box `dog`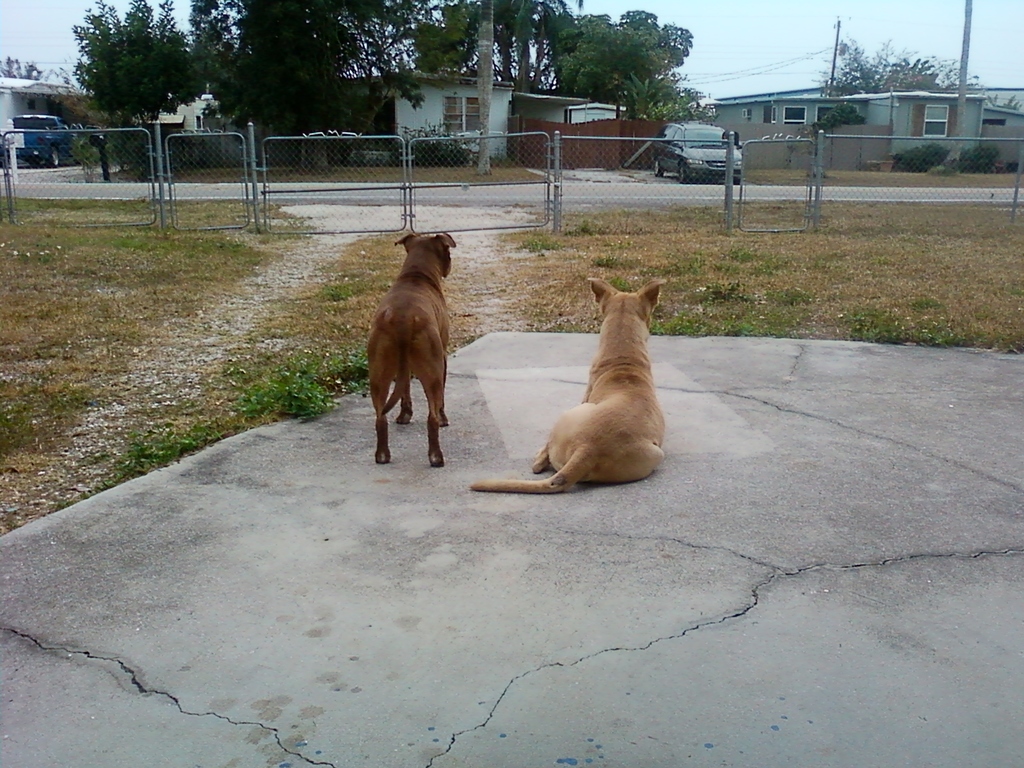
{"x1": 364, "y1": 234, "x2": 452, "y2": 467}
